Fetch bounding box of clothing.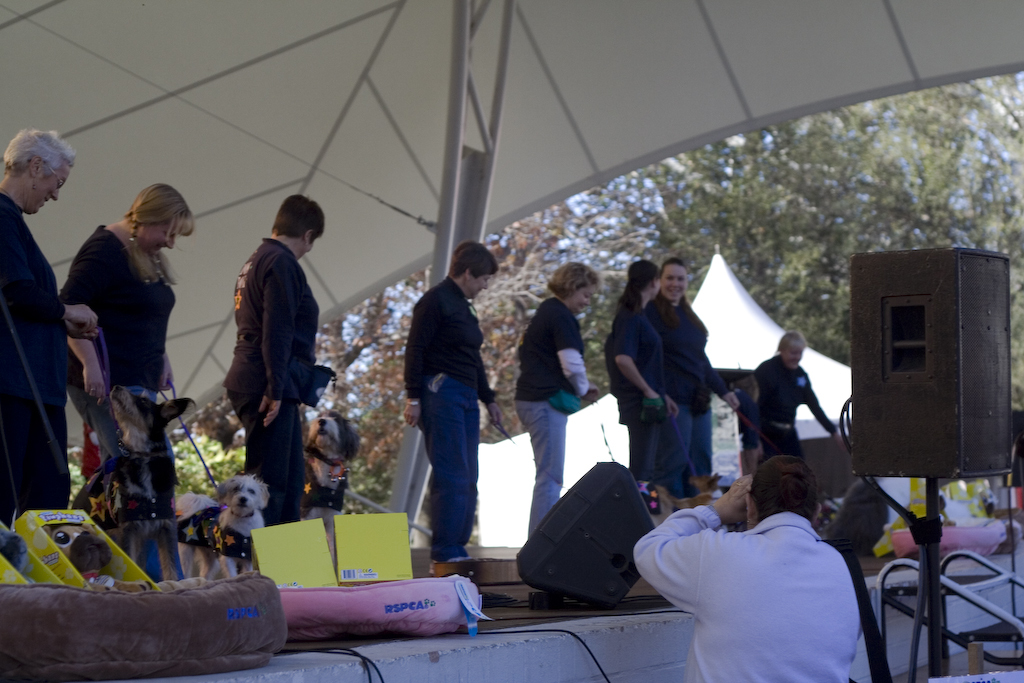
Bbox: crop(404, 274, 495, 399).
